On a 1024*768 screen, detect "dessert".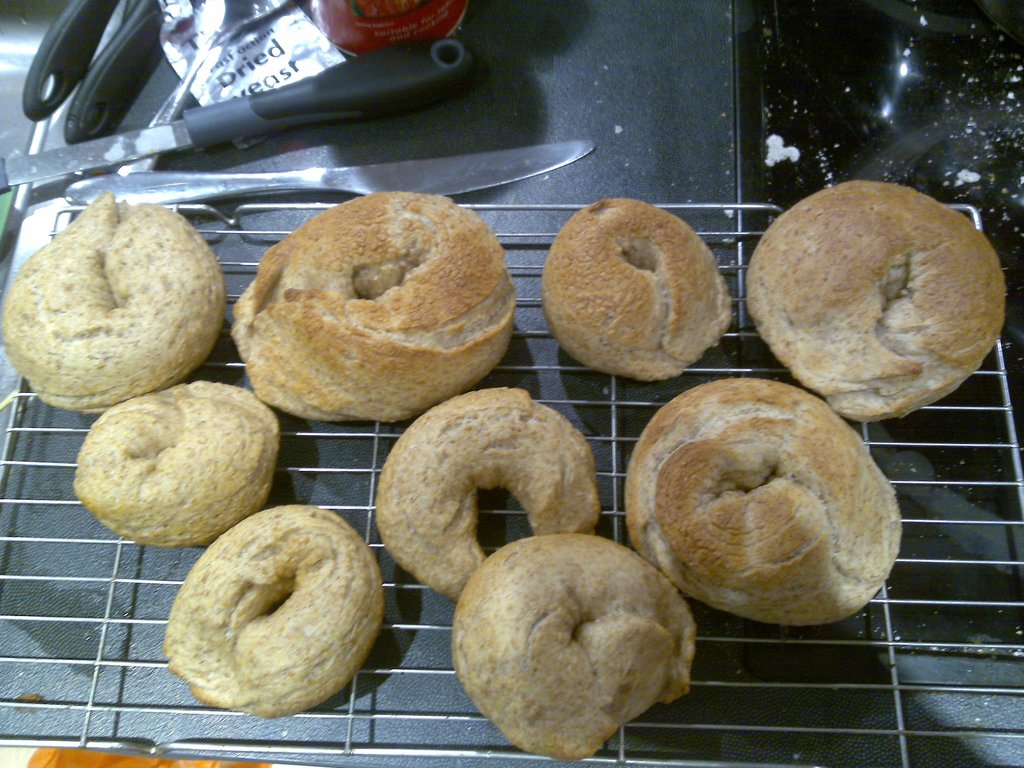
623,378,902,624.
